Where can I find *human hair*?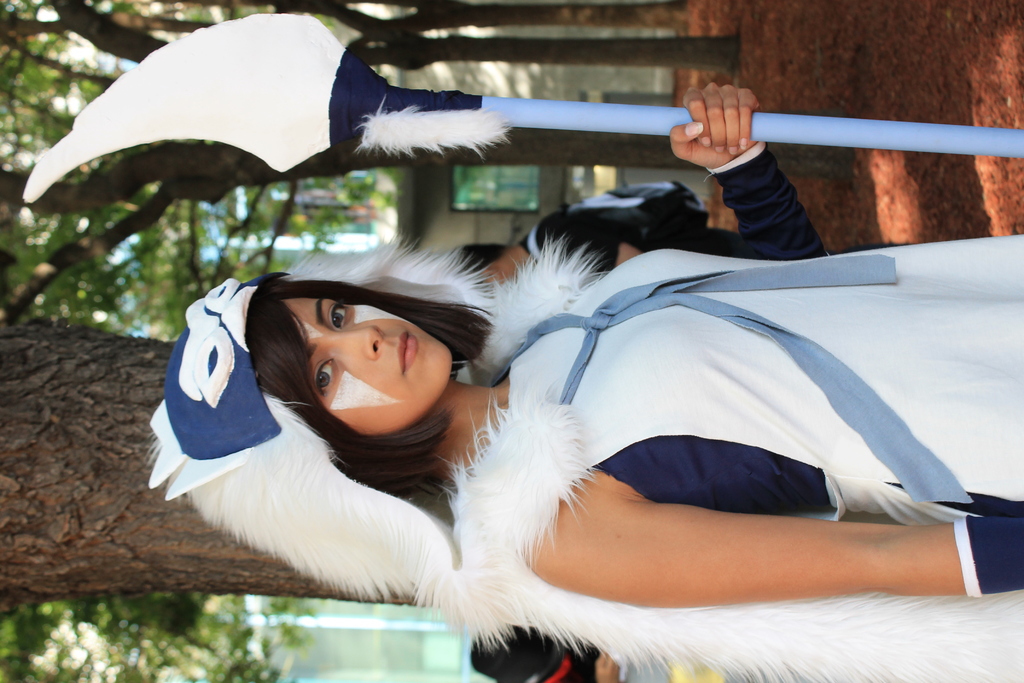
You can find it at (175, 251, 508, 498).
